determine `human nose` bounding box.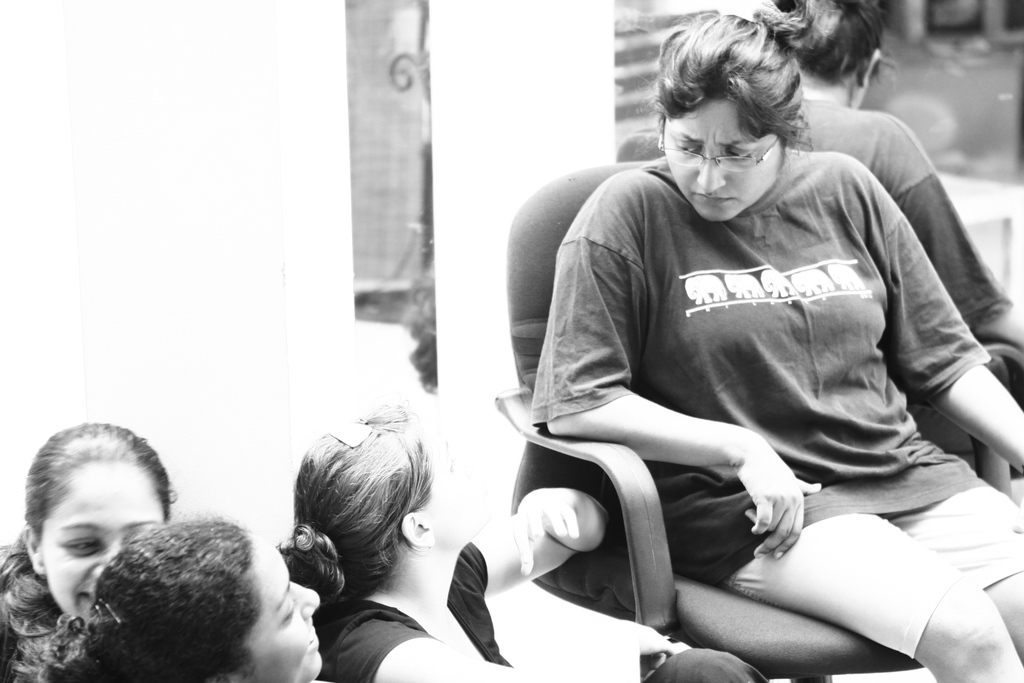
Determined: x1=457, y1=460, x2=478, y2=477.
